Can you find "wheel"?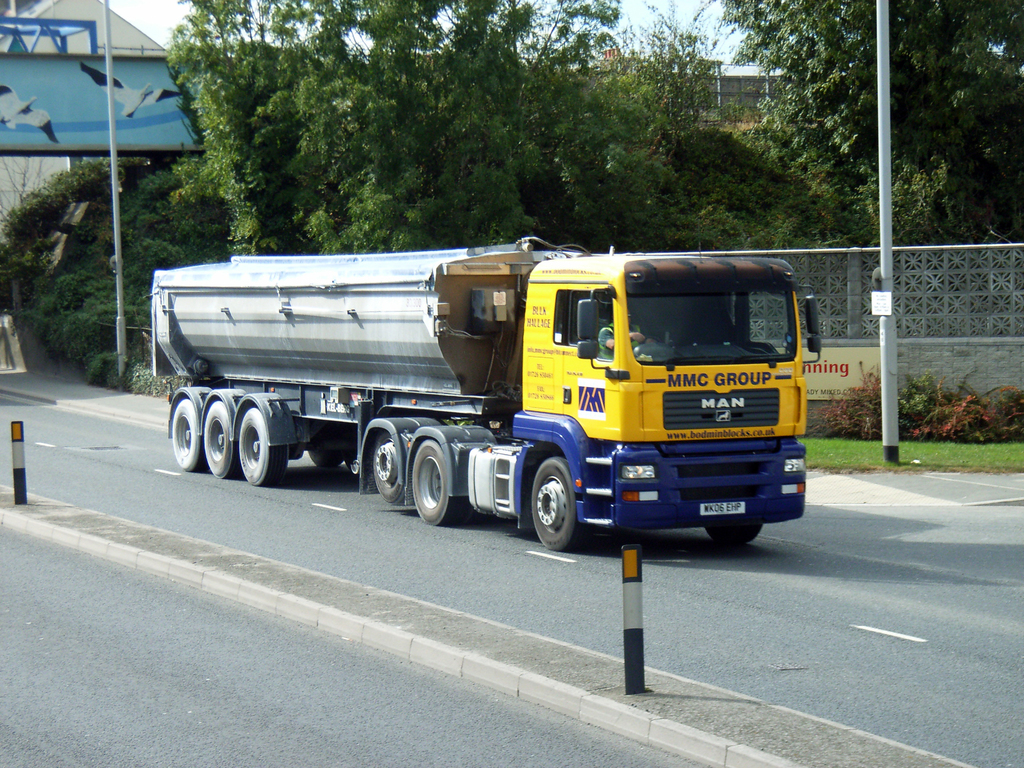
Yes, bounding box: (309,453,341,470).
